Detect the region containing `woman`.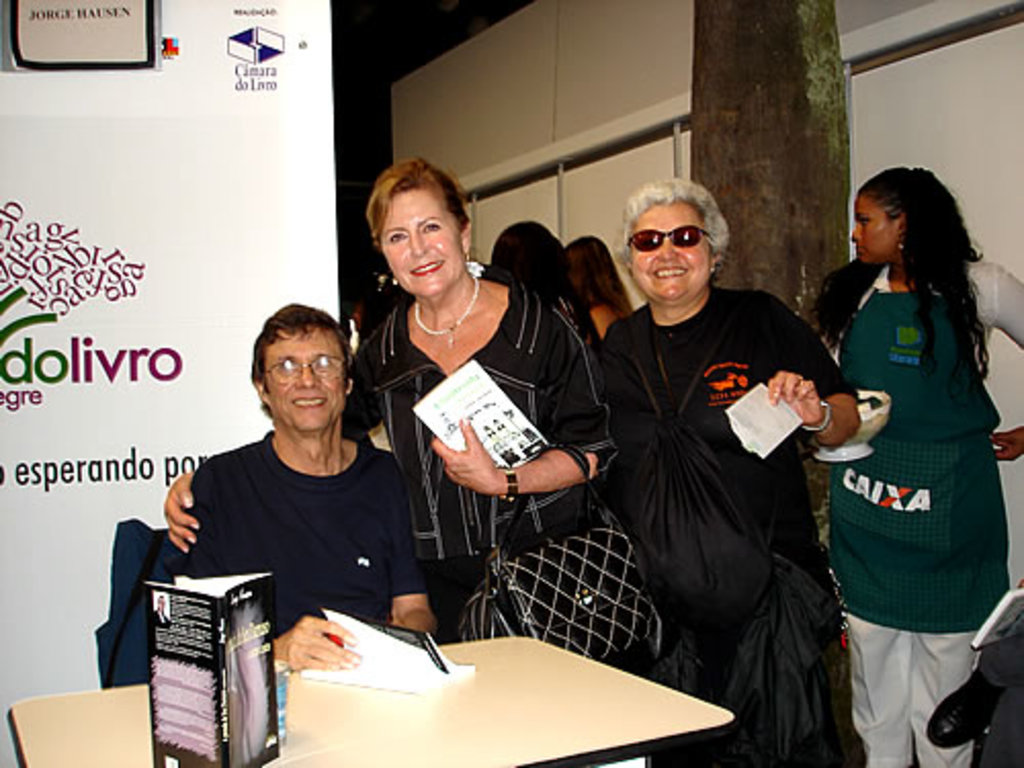
561/229/635/334.
